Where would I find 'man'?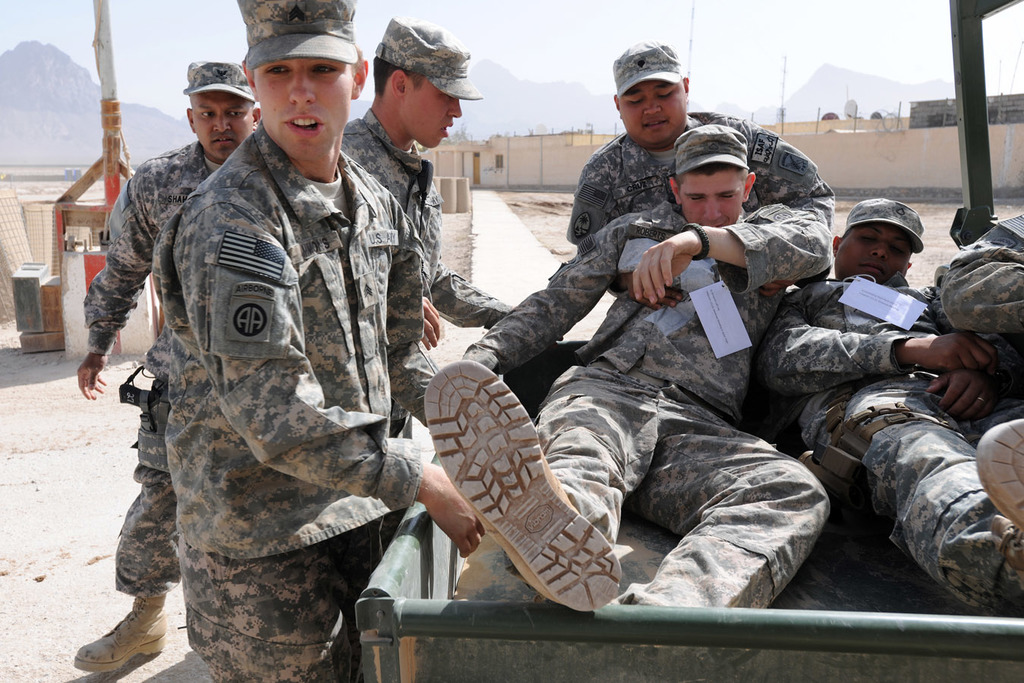
At 150:0:488:682.
